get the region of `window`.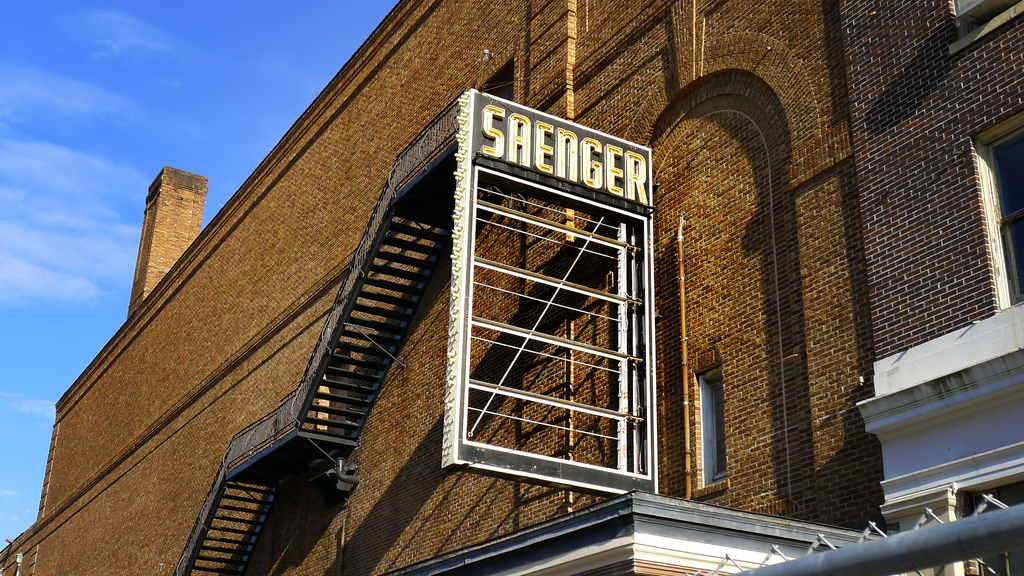
box(954, 0, 1023, 35).
